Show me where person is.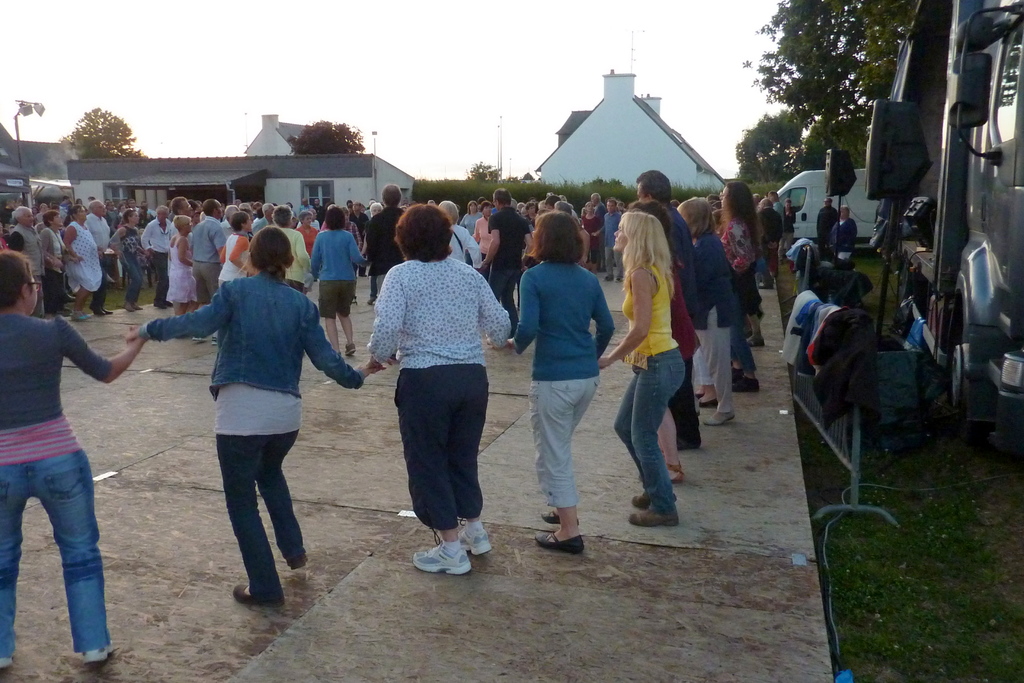
person is at [left=356, top=204, right=510, bottom=574].
